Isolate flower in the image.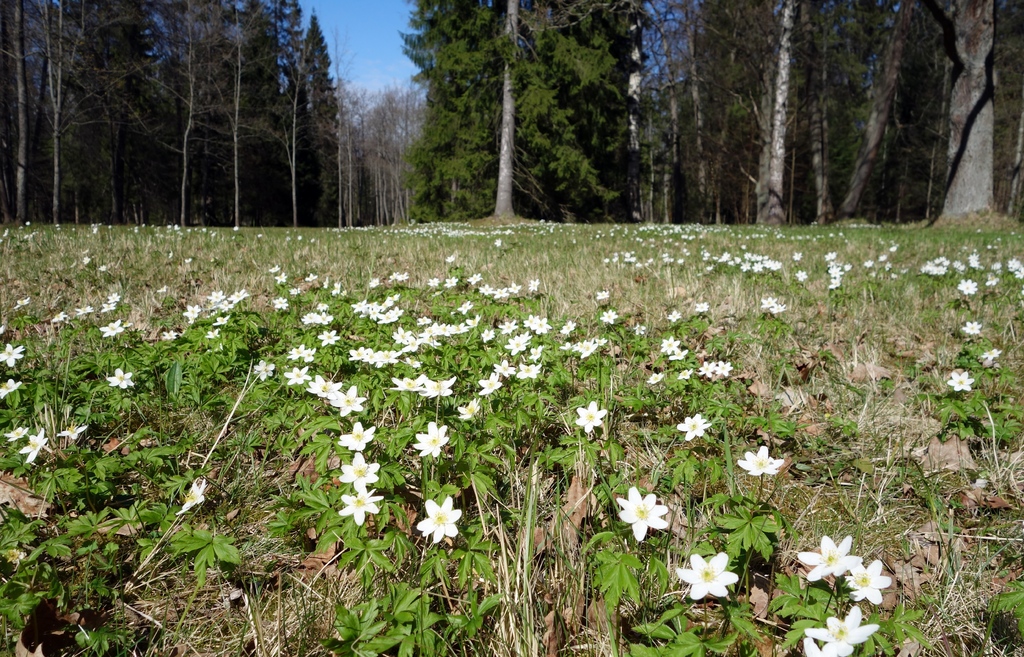
Isolated region: [20,427,52,460].
